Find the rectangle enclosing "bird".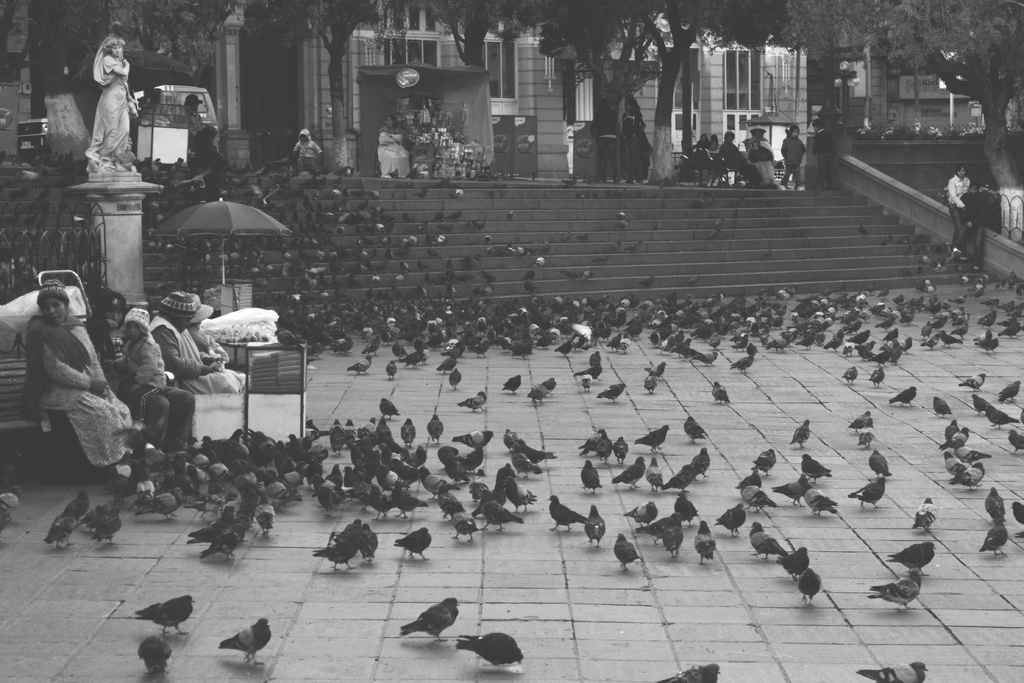
976:514:1012:562.
